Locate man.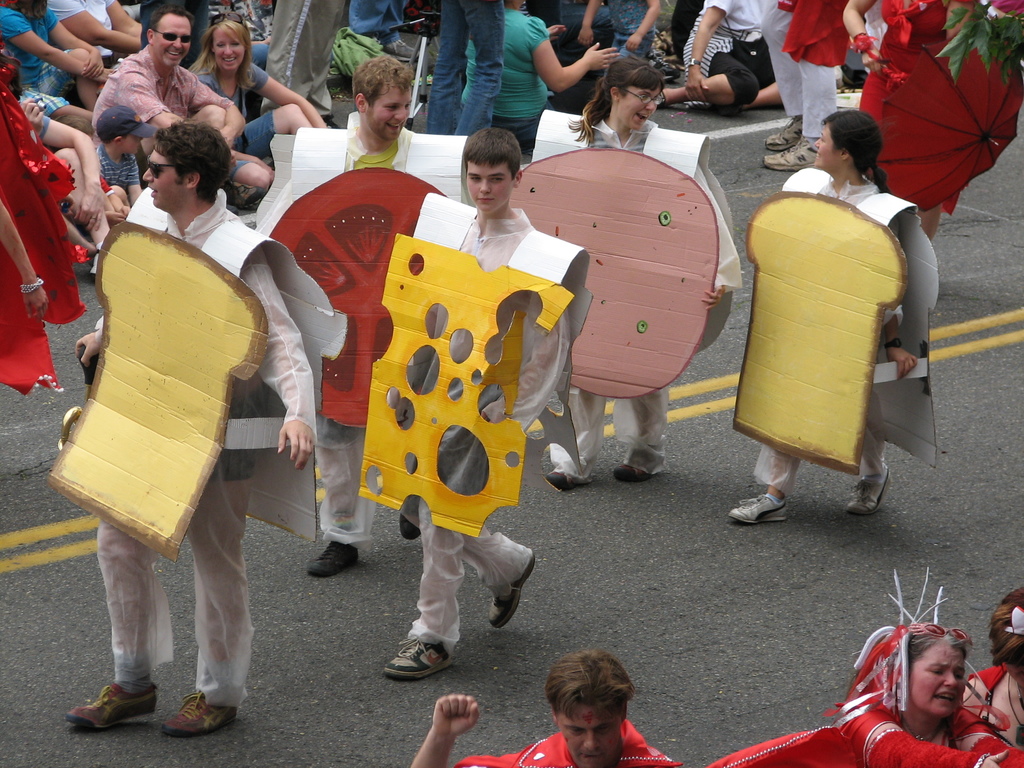
Bounding box: [764, 0, 837, 170].
